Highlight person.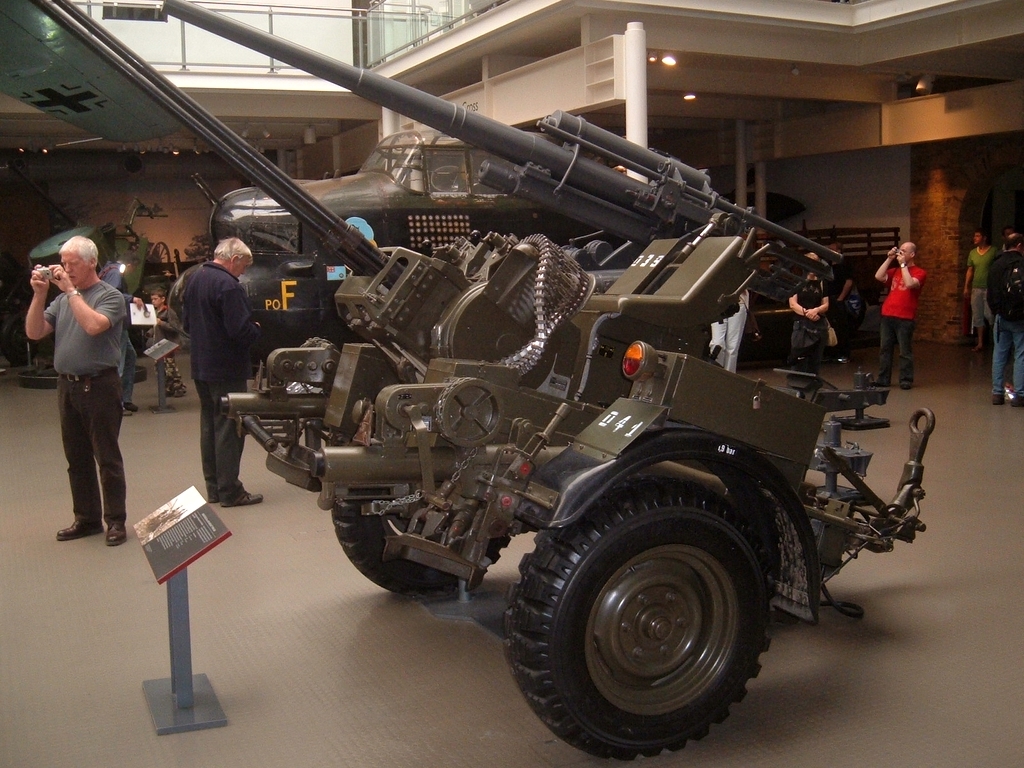
Highlighted region: 144, 288, 179, 399.
